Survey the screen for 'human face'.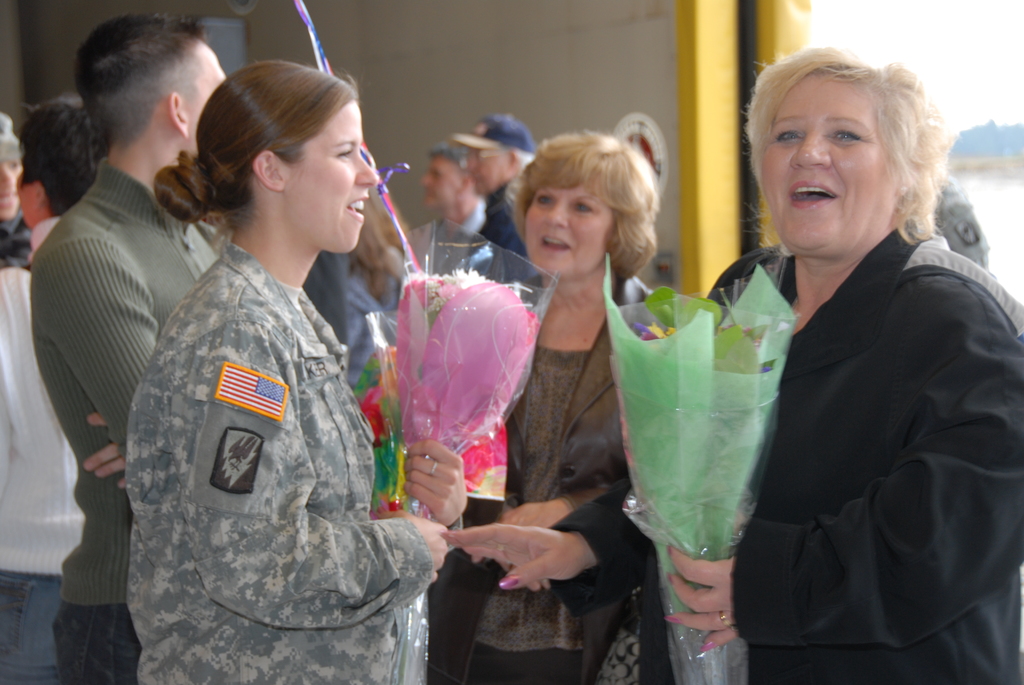
Survey found: bbox=(763, 71, 882, 242).
